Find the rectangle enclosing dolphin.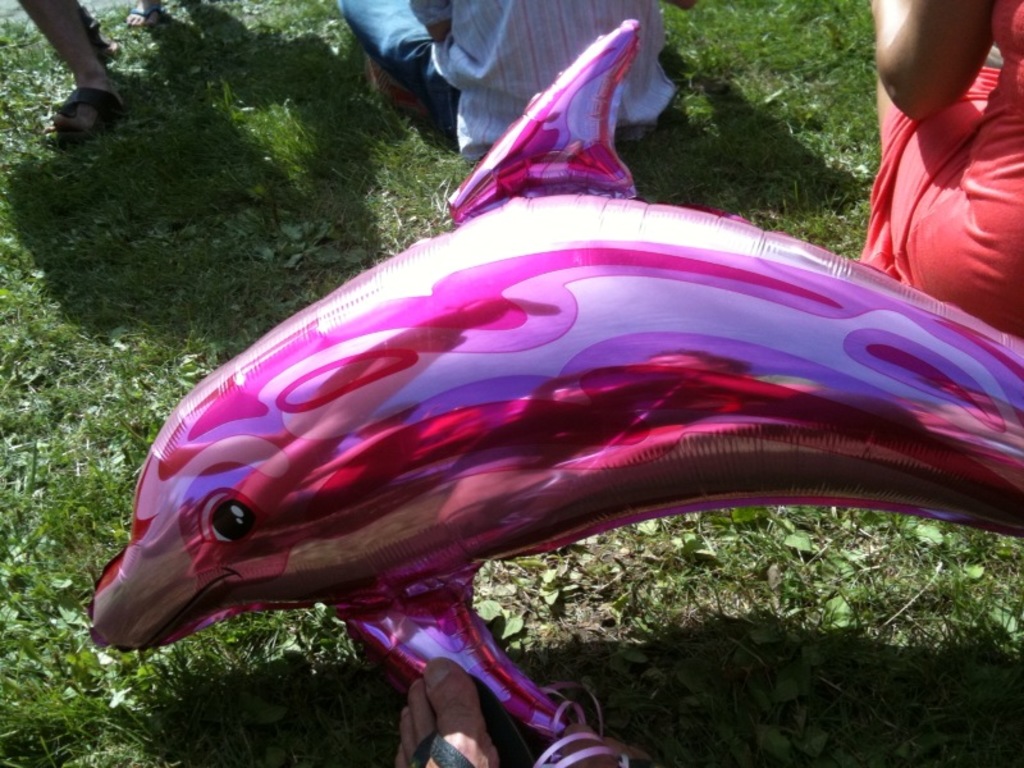
{"left": 86, "top": 22, "right": 1023, "bottom": 740}.
